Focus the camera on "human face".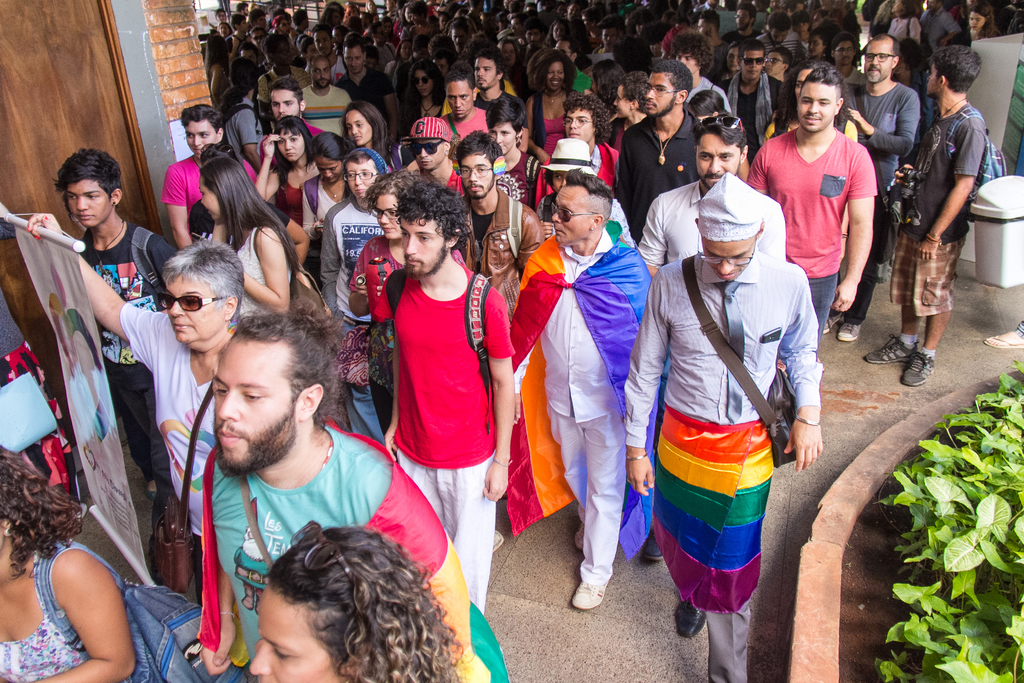
Focus region: bbox=(553, 39, 570, 60).
